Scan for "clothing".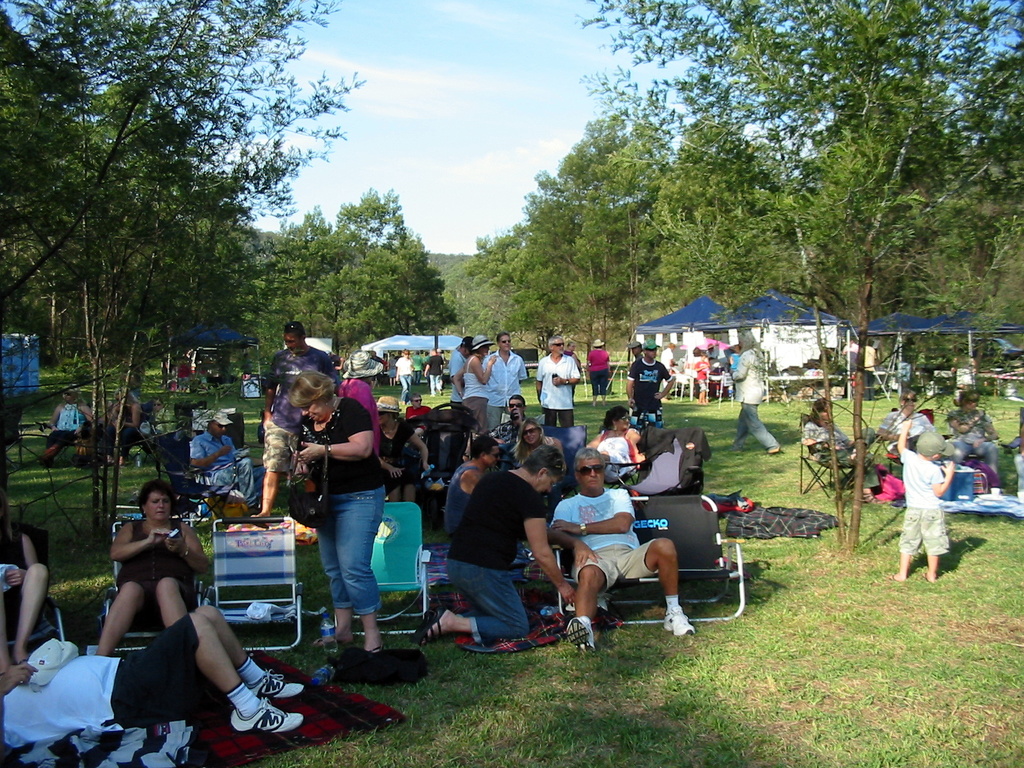
Scan result: (left=389, top=404, right=650, bottom=636).
